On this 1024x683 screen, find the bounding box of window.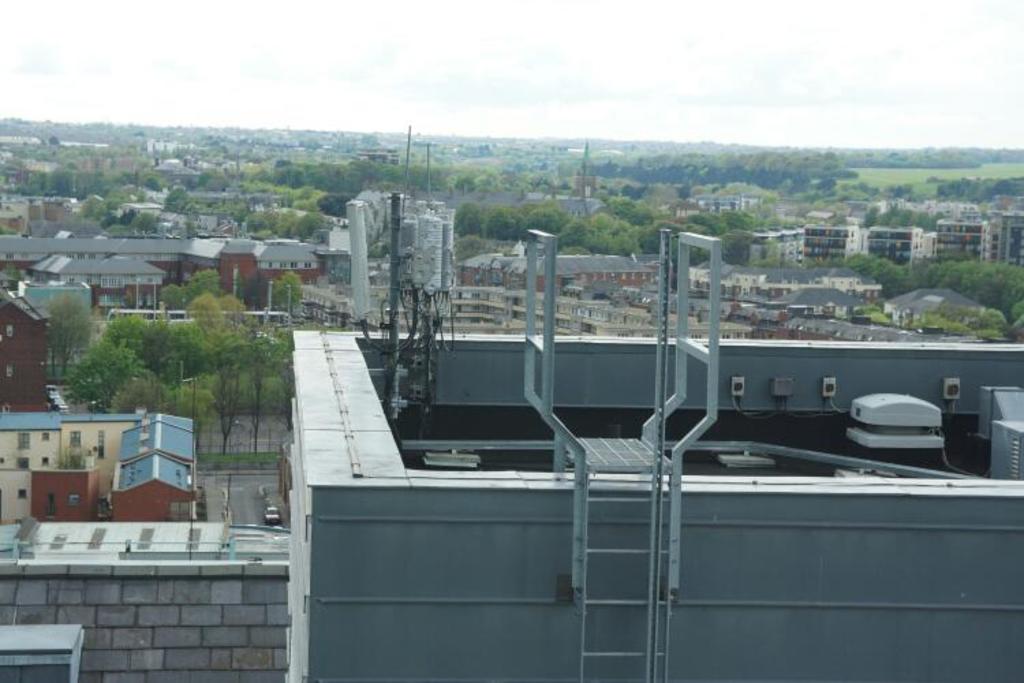
Bounding box: {"left": 19, "top": 488, "right": 25, "bottom": 497}.
